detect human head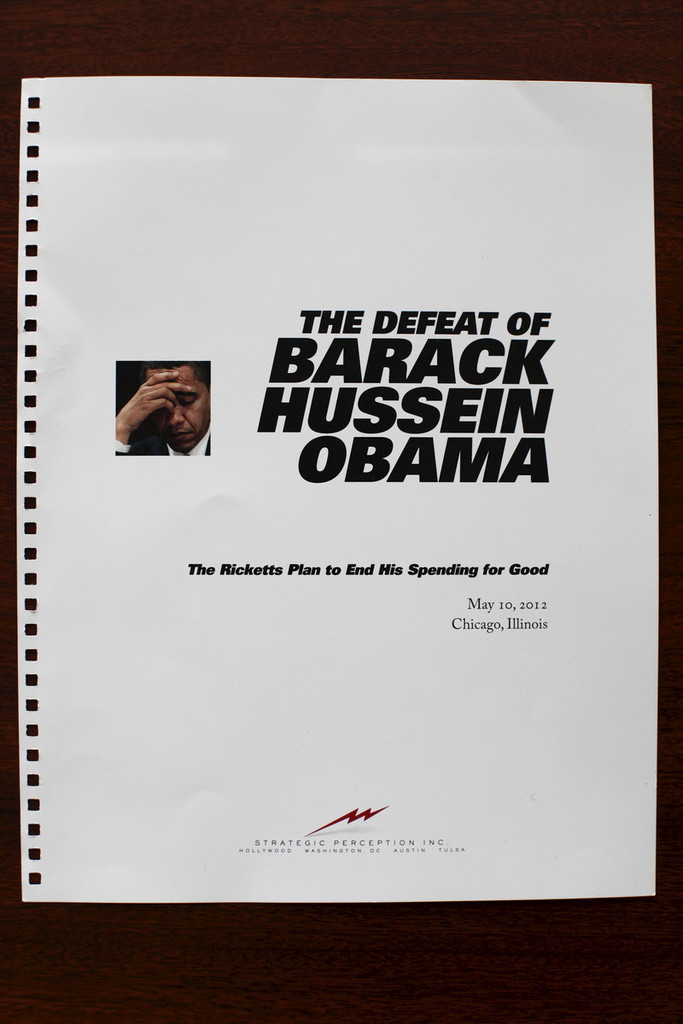
114, 353, 212, 447
